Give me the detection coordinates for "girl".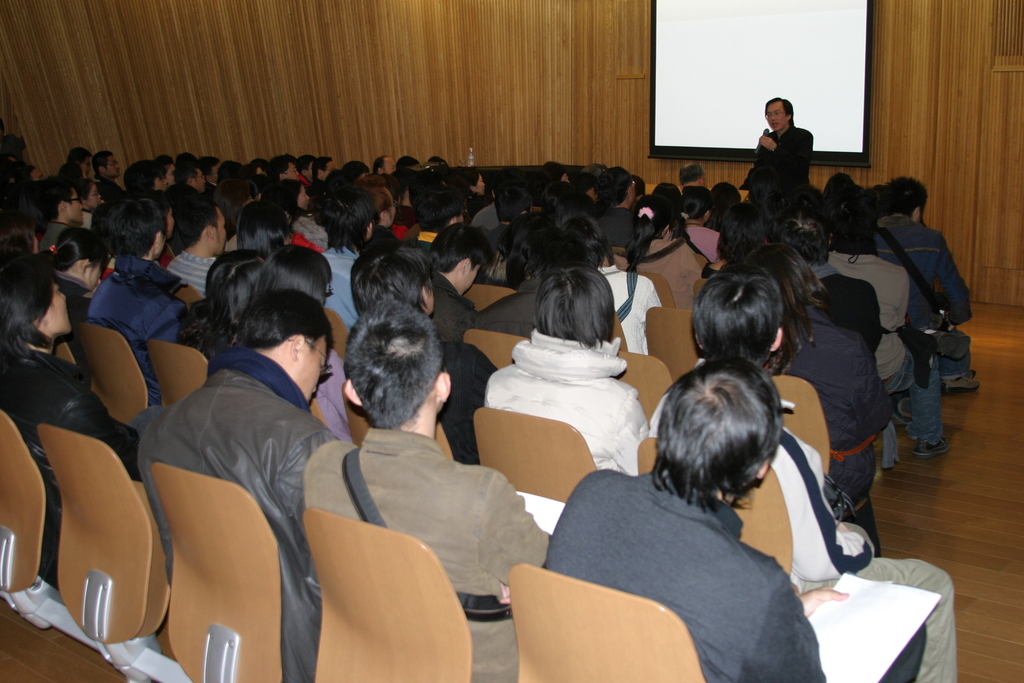
<box>746,246,898,525</box>.
